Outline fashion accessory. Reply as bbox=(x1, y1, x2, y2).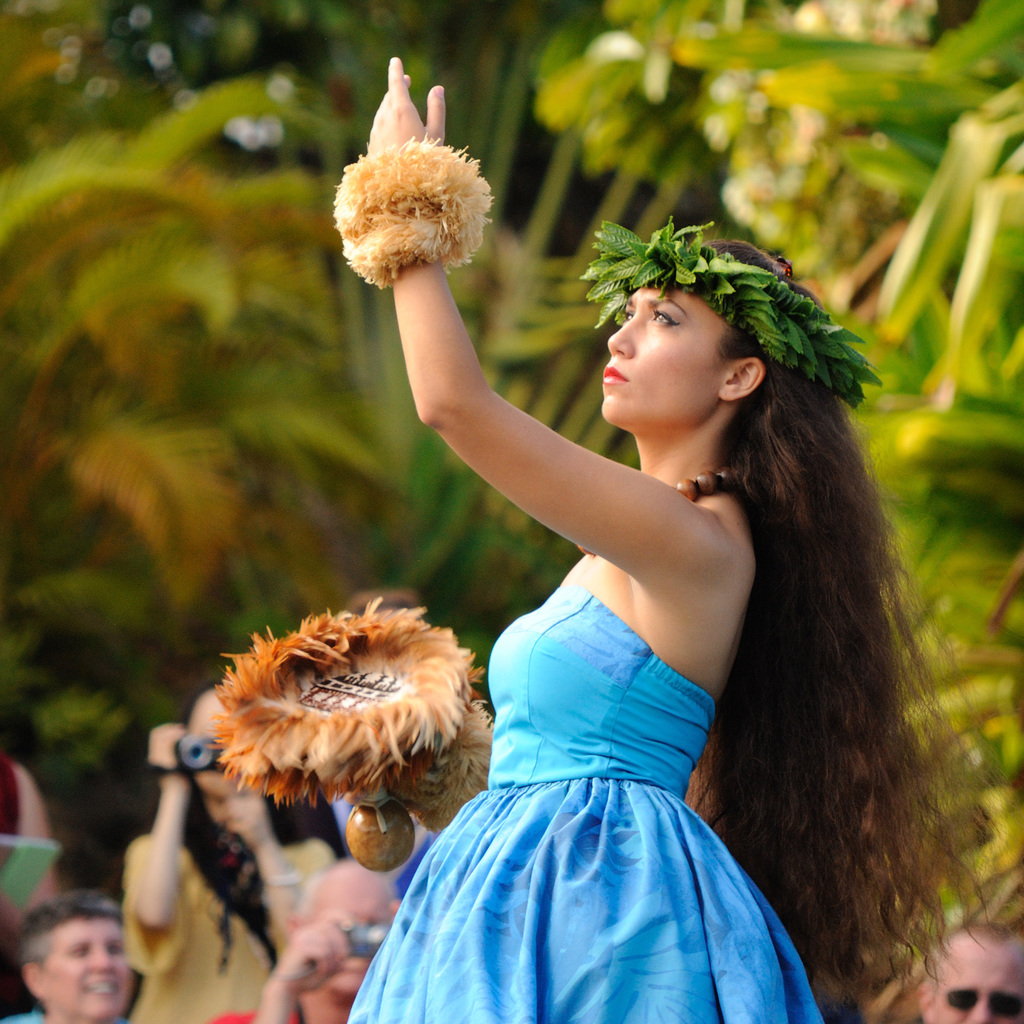
bbox=(577, 465, 743, 561).
